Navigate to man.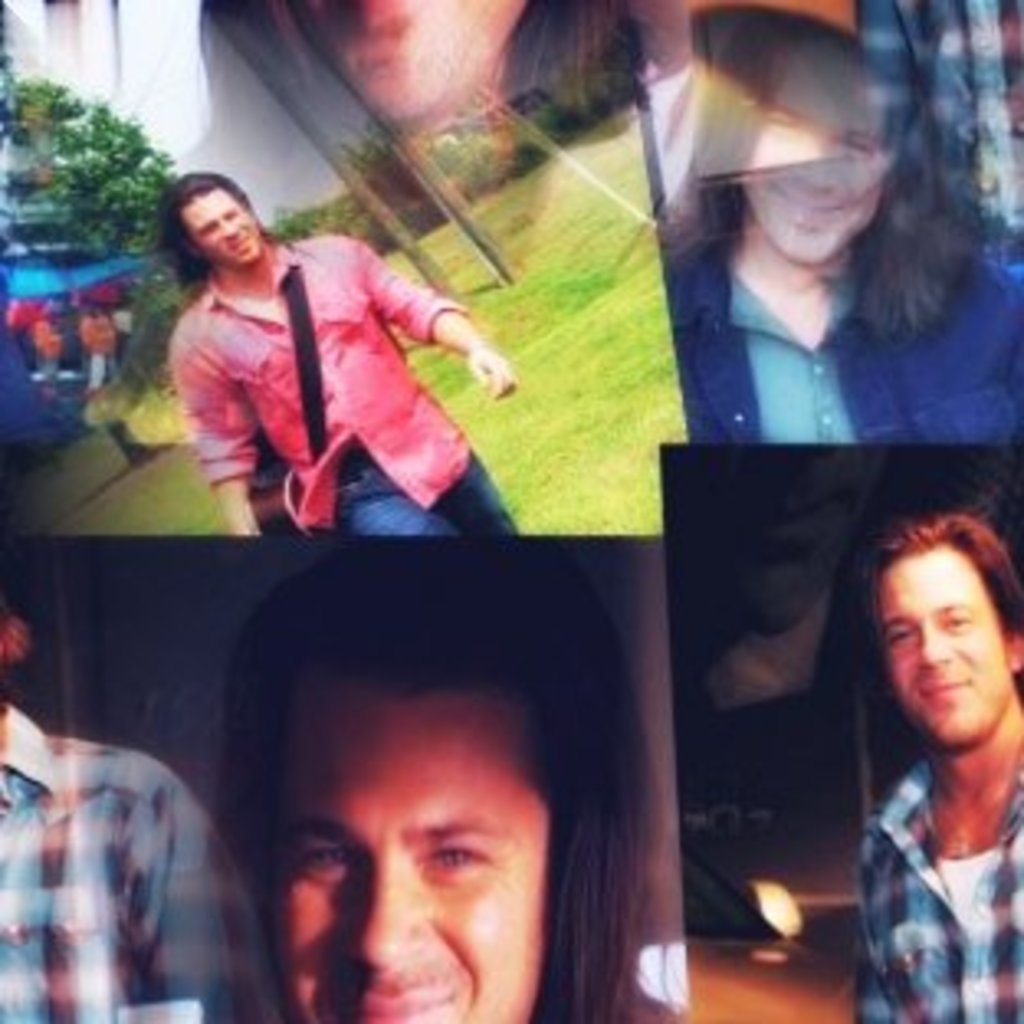
Navigation target: <box>0,597,279,1021</box>.
